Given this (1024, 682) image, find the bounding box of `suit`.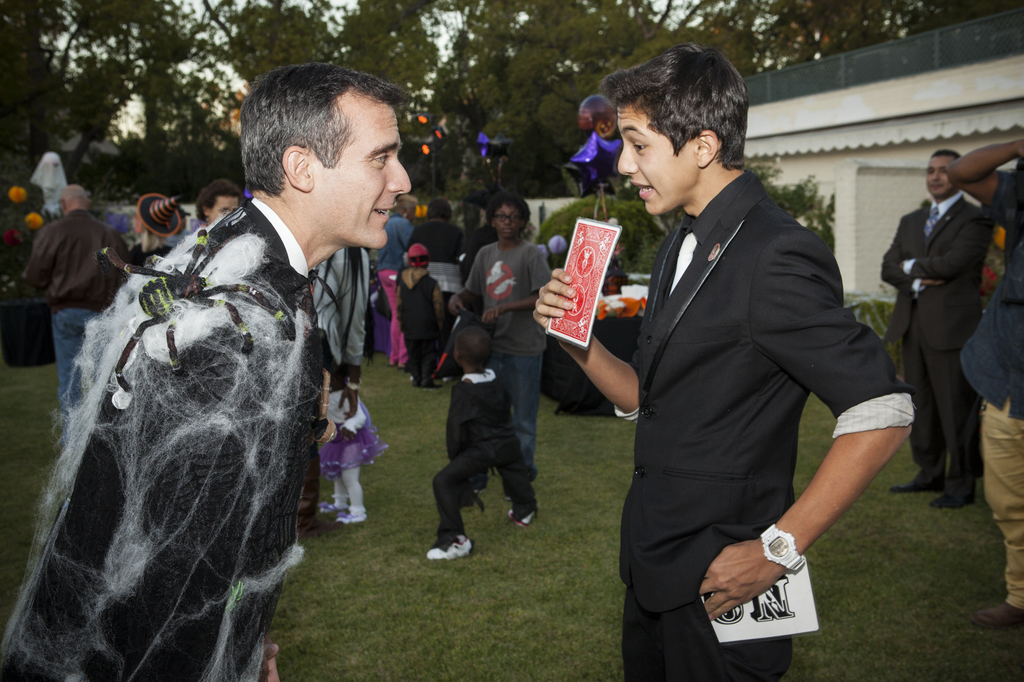
881, 190, 995, 497.
